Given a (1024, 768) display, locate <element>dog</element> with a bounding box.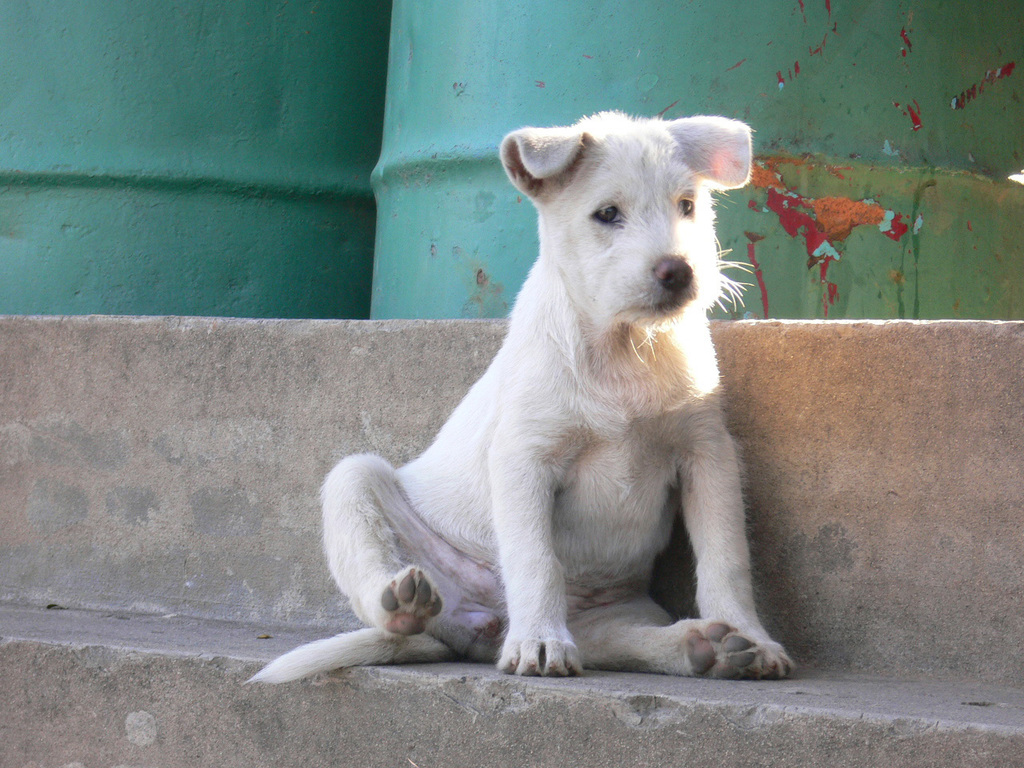
Located: box=[242, 107, 799, 690].
